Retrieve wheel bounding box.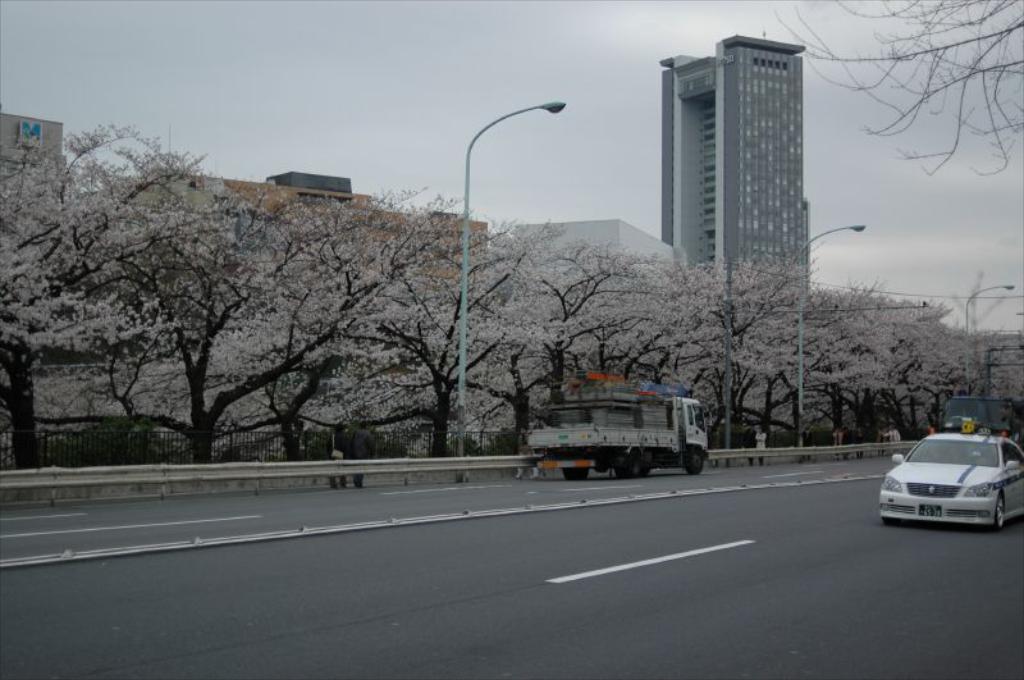
Bounding box: <bbox>609, 453, 640, 482</bbox>.
